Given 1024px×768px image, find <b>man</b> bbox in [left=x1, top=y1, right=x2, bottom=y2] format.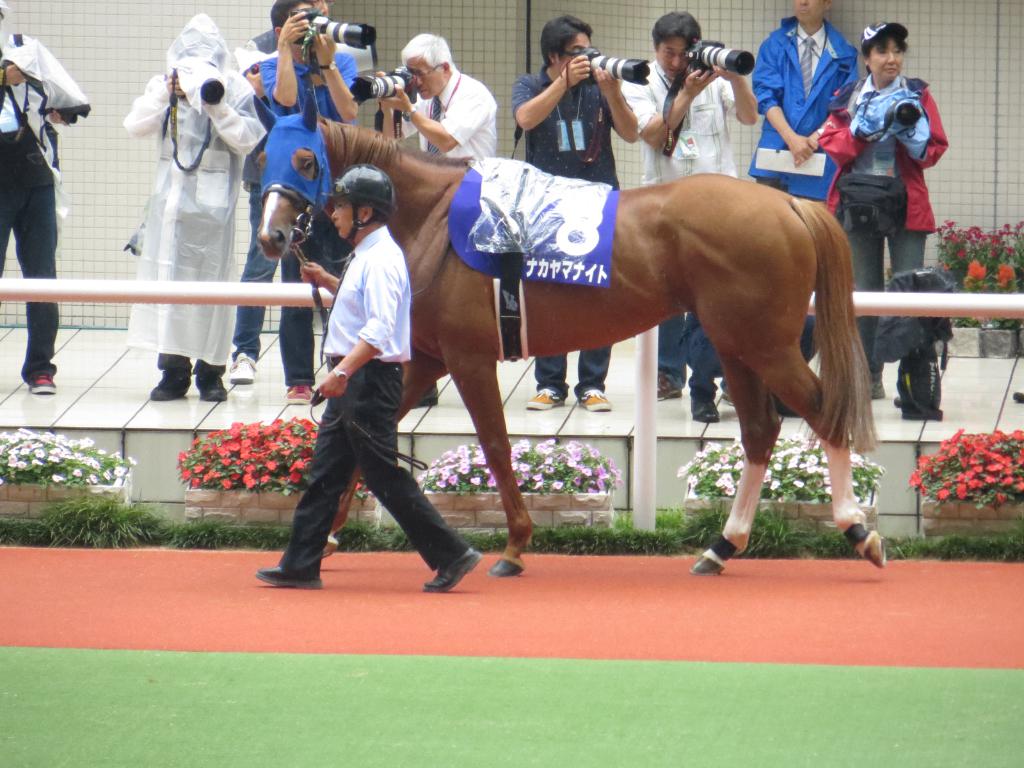
[left=513, top=10, right=639, bottom=408].
